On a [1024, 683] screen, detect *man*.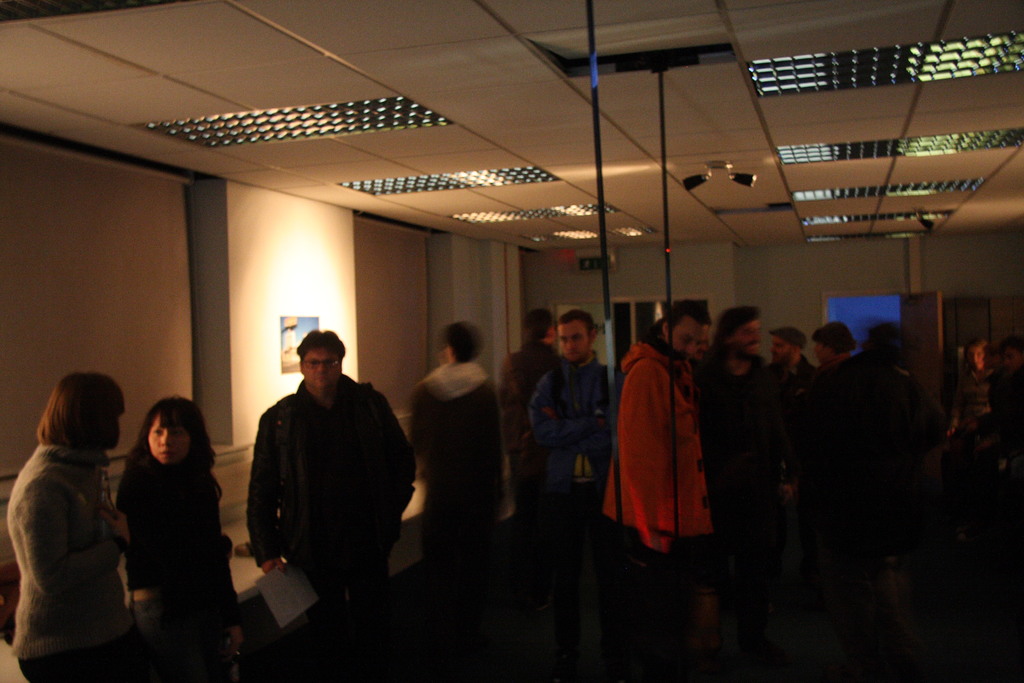
locate(692, 300, 771, 501).
